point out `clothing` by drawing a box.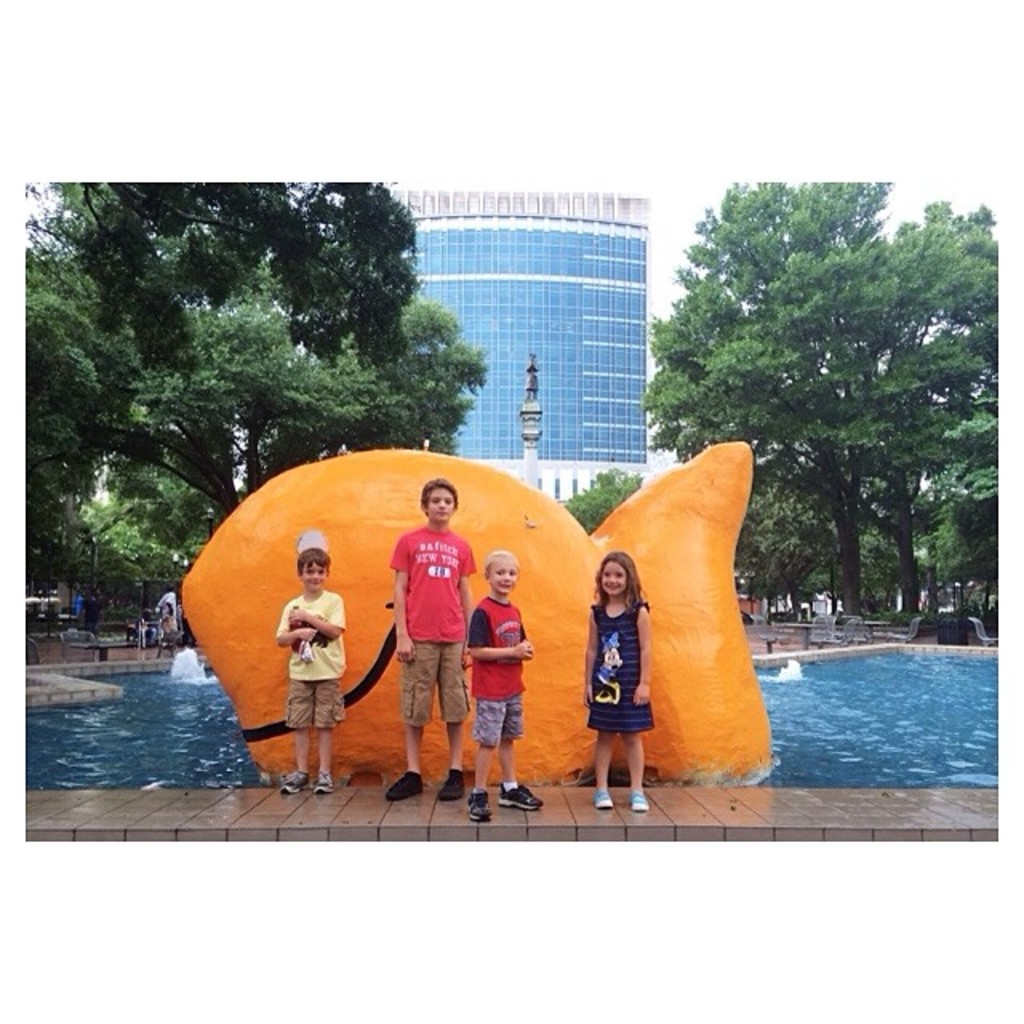
BBox(454, 582, 531, 747).
